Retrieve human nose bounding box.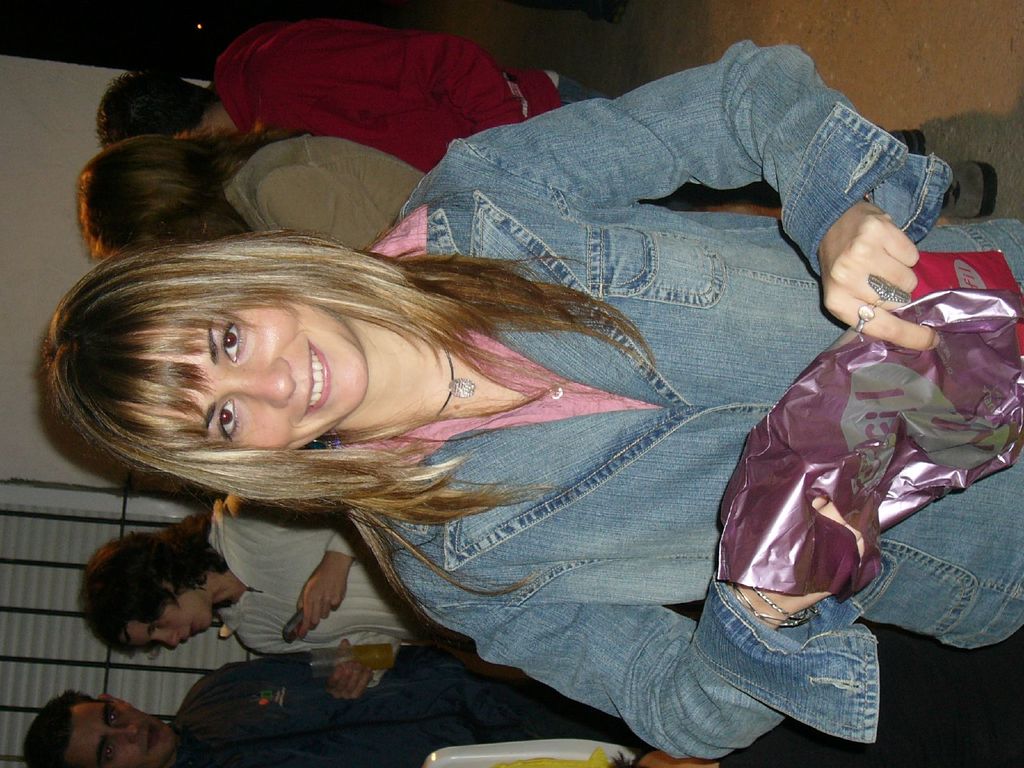
Bounding box: [left=111, top=725, right=142, bottom=745].
